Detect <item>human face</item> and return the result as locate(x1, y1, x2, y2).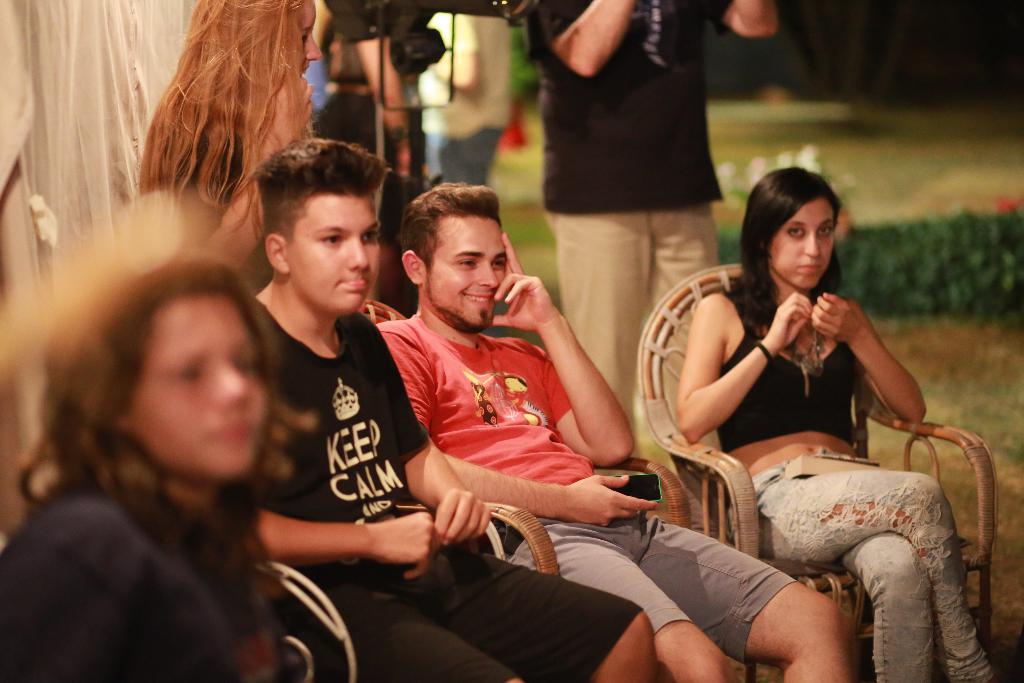
locate(296, 0, 323, 76).
